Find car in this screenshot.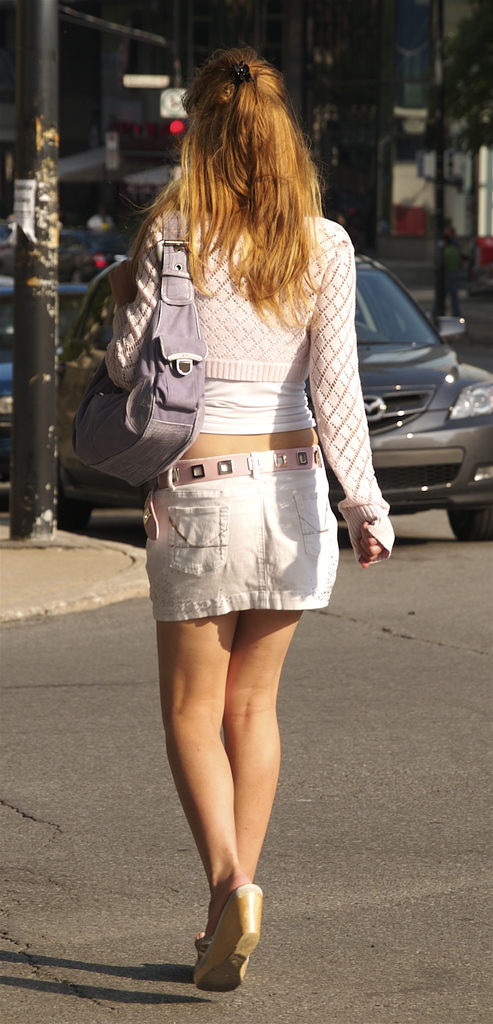
The bounding box for car is Rect(58, 251, 492, 540).
